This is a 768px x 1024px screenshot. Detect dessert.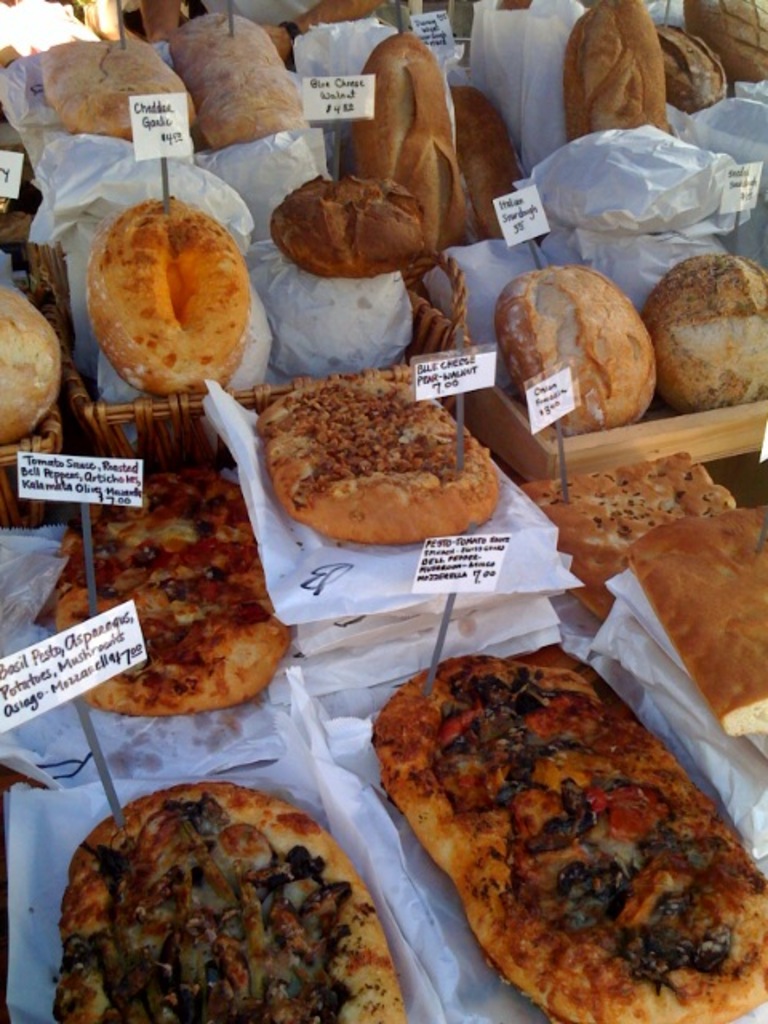
[347, 37, 477, 258].
